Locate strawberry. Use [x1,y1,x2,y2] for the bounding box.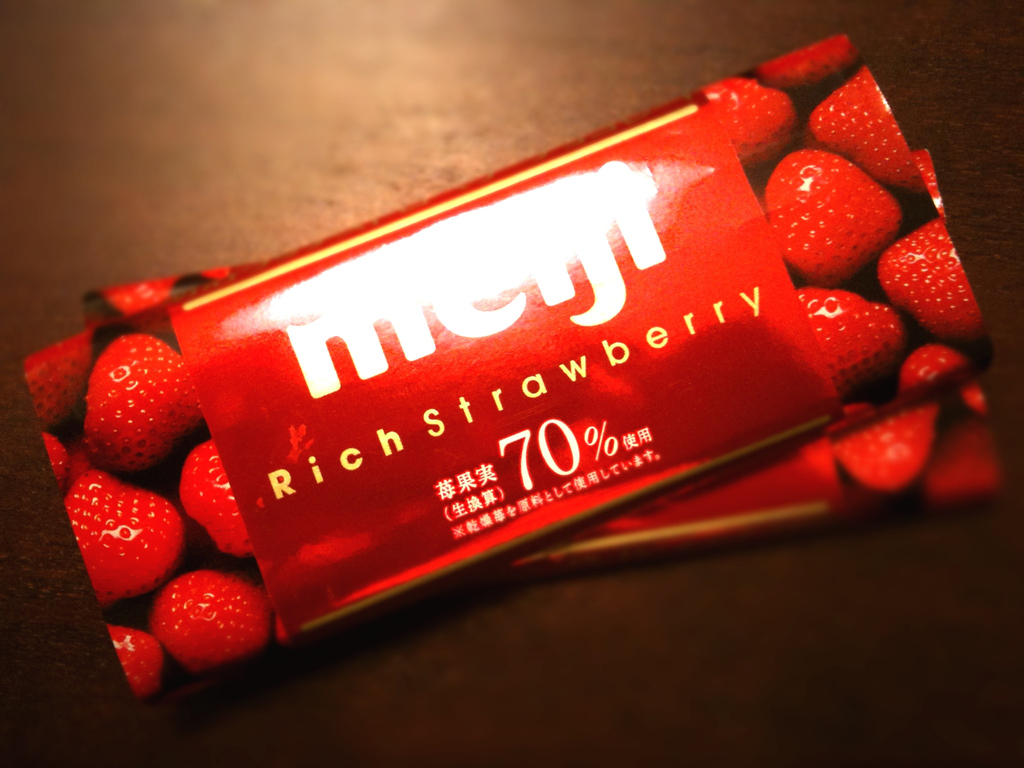
[754,29,853,97].
